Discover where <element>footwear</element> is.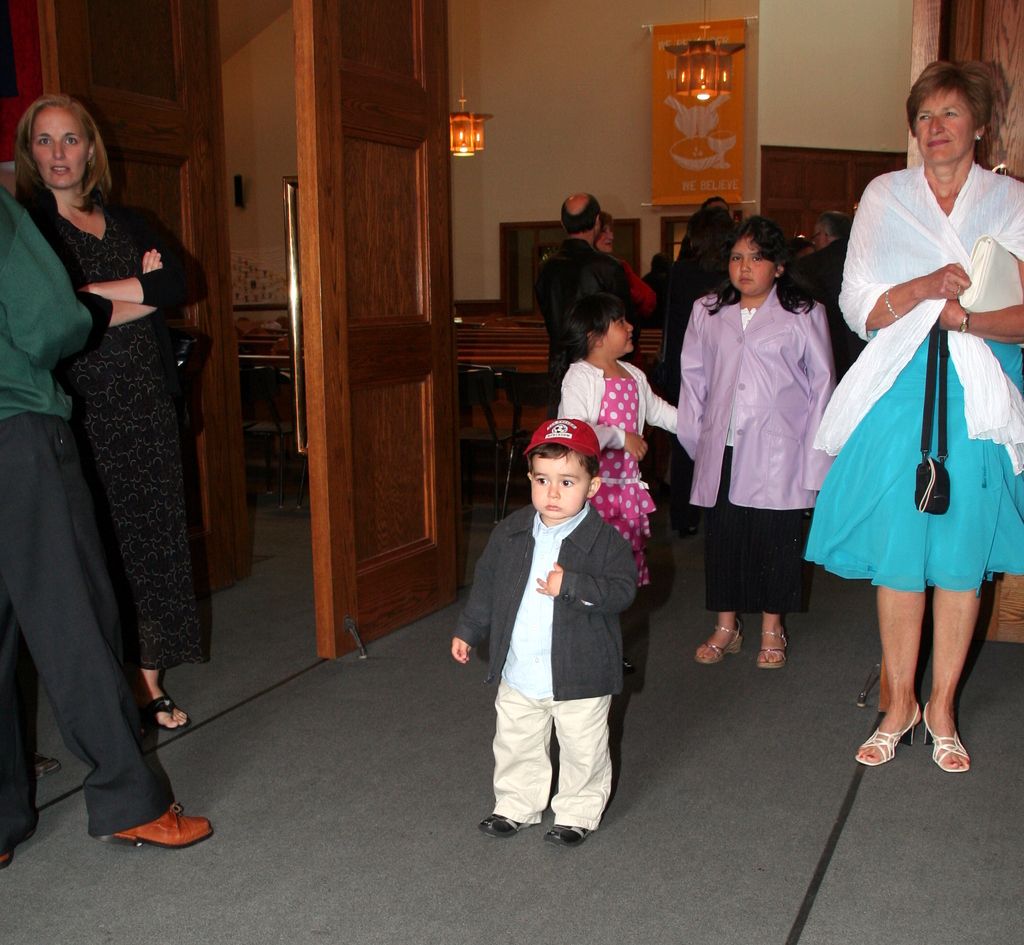
Discovered at region(698, 617, 731, 668).
